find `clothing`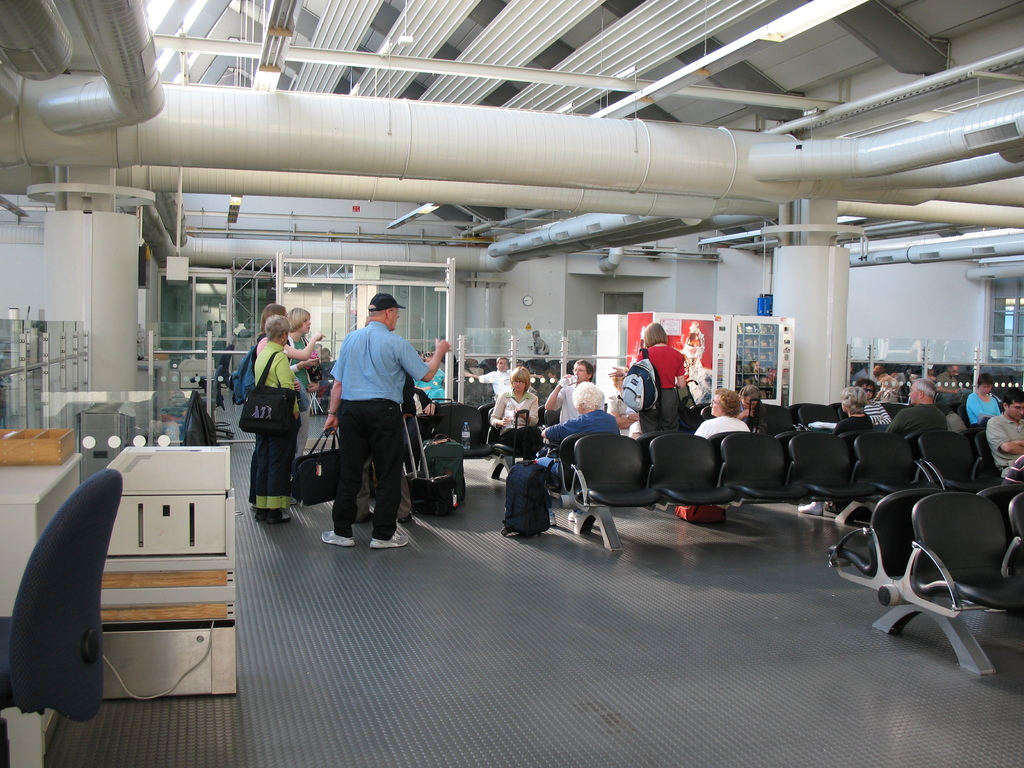
l=860, t=399, r=890, b=426
